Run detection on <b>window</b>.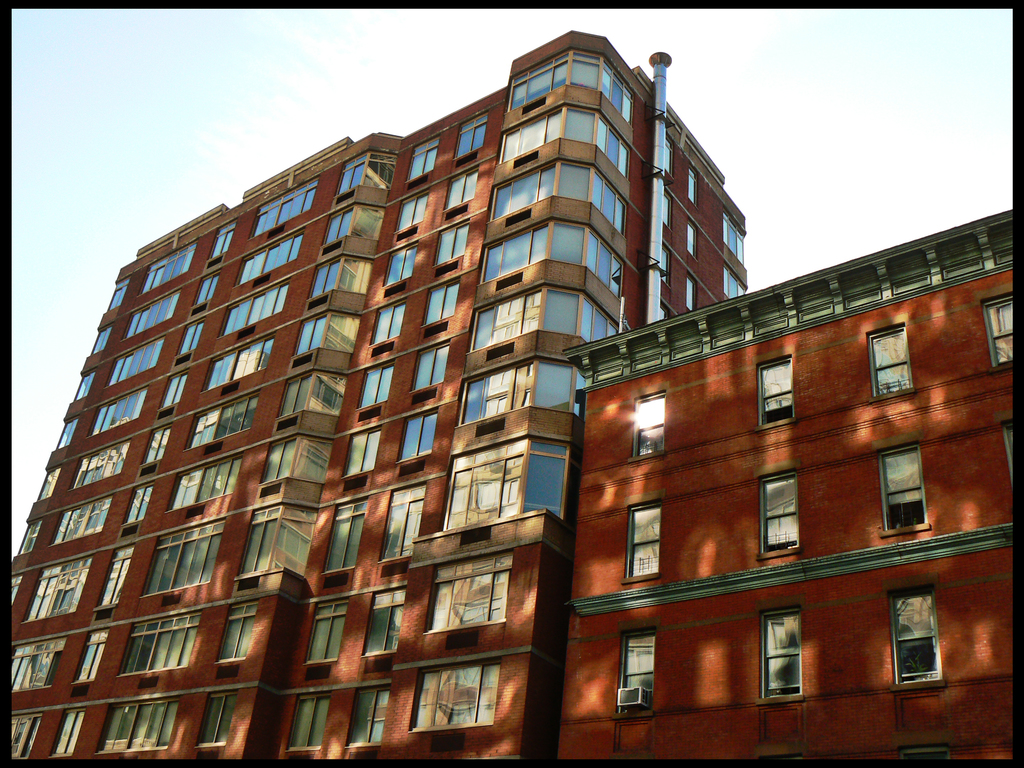
Result: bbox=[177, 317, 206, 356].
